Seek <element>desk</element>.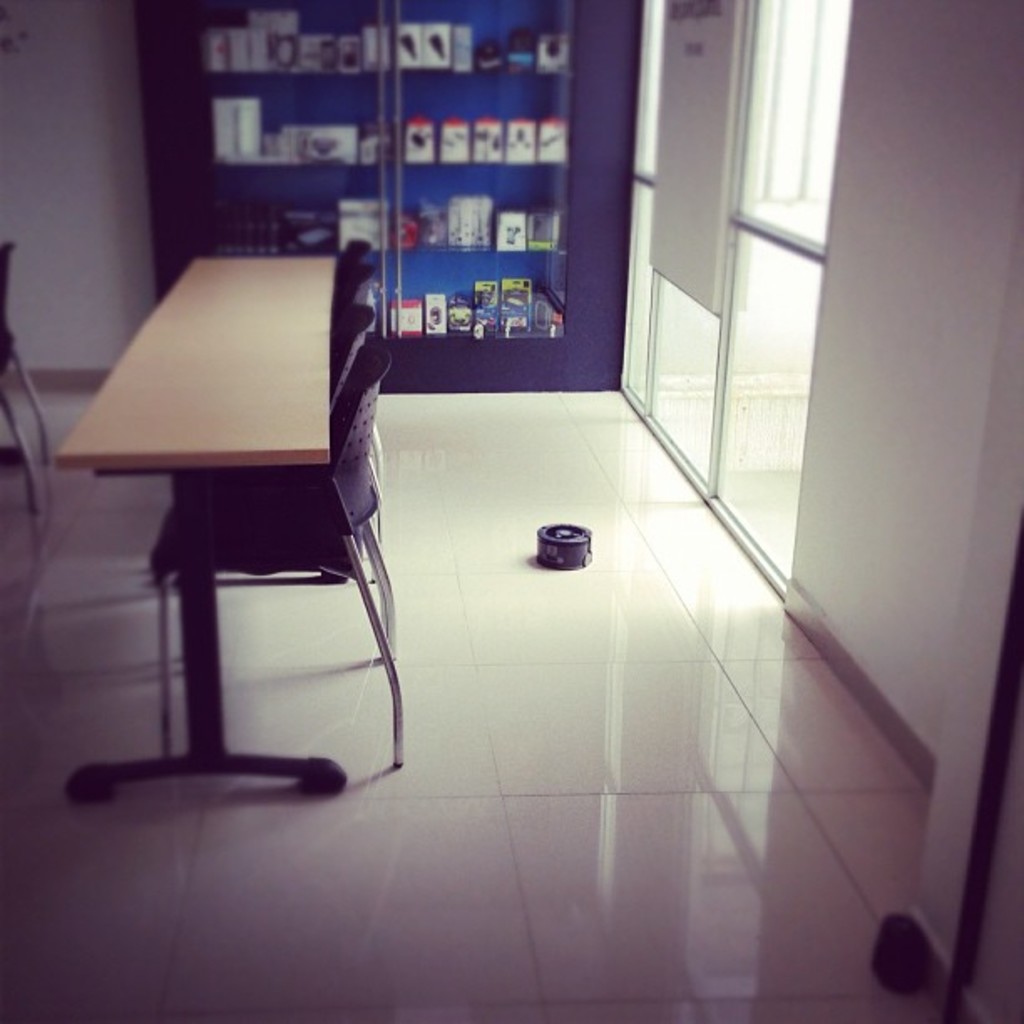
x1=60, y1=254, x2=353, y2=806.
